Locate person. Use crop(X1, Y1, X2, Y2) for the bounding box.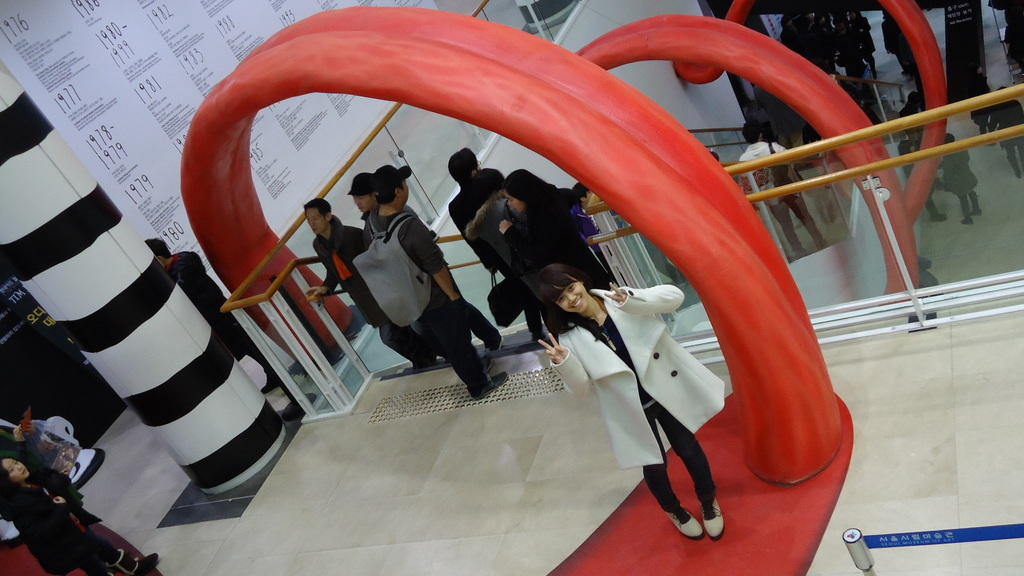
crop(990, 90, 1023, 172).
